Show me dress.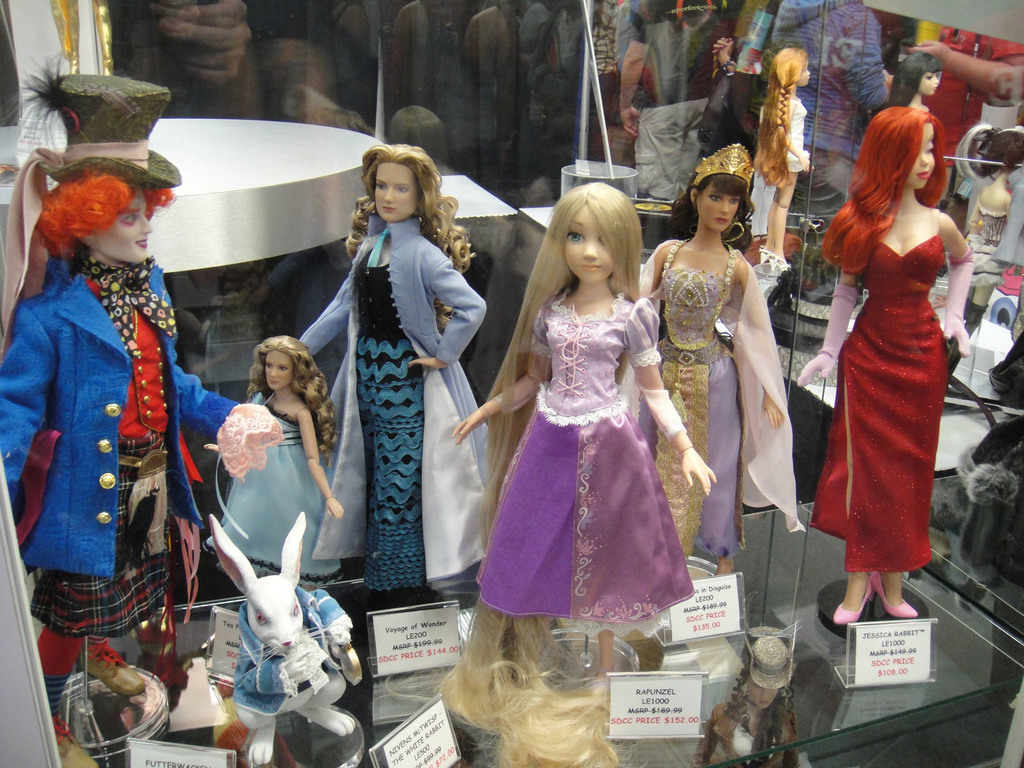
dress is here: left=810, top=233, right=952, bottom=569.
